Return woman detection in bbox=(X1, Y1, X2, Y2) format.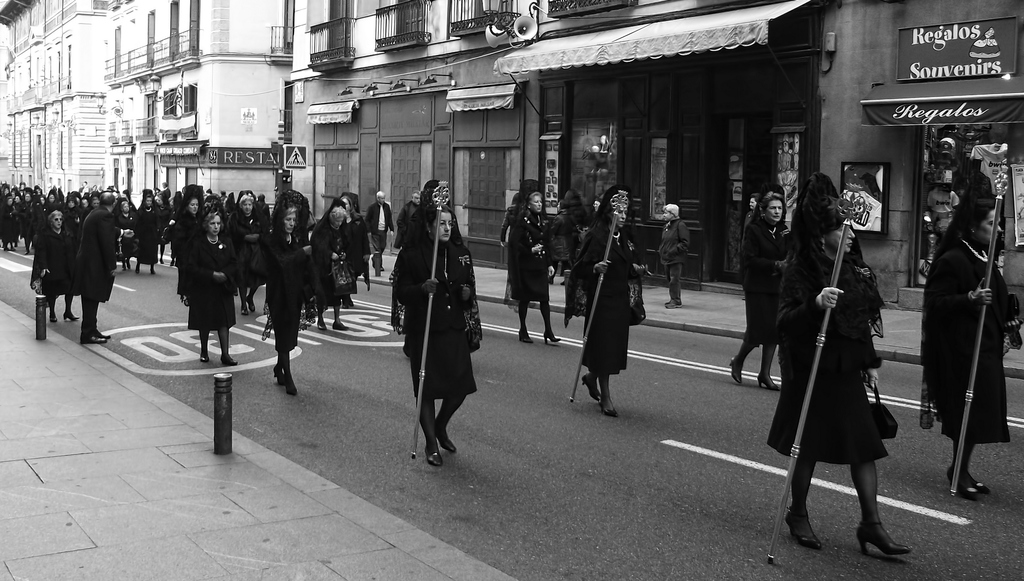
bbox=(772, 172, 916, 557).
